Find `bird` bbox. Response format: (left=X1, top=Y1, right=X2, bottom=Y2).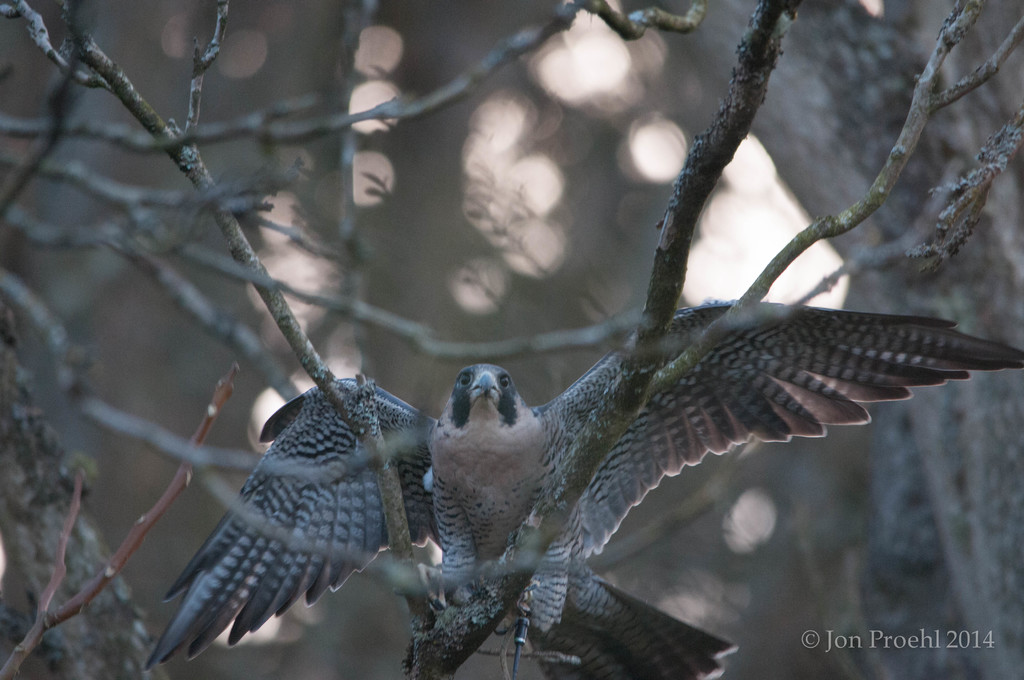
(left=163, top=166, right=923, bottom=619).
